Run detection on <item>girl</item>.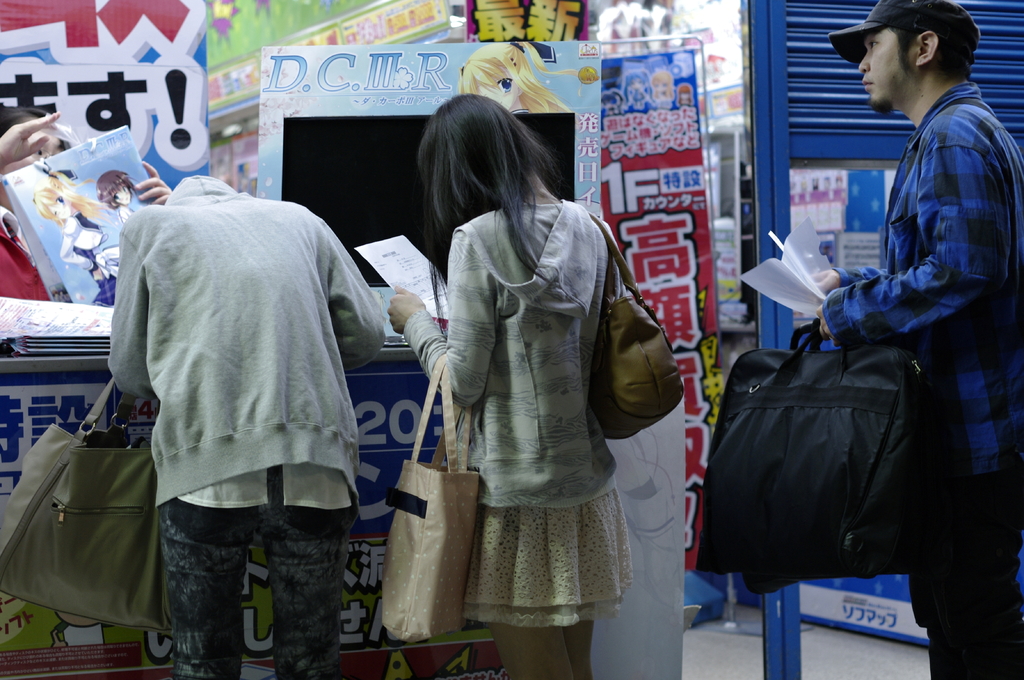
Result: bbox(387, 91, 634, 679).
